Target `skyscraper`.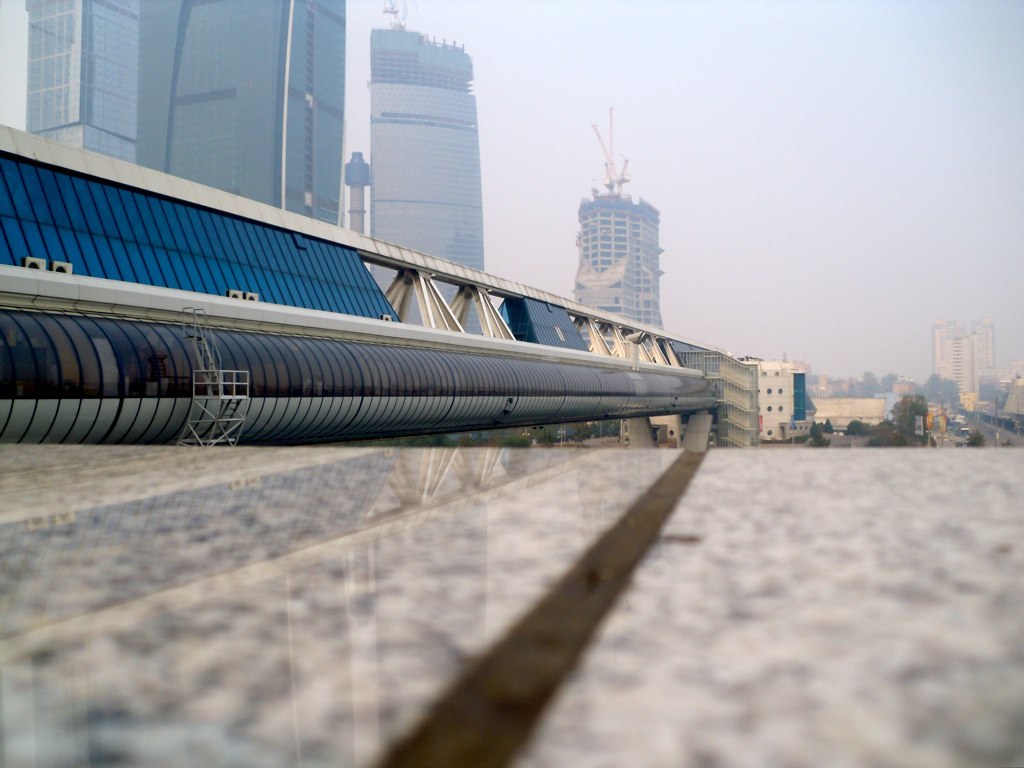
Target region: x1=330 y1=33 x2=509 y2=269.
